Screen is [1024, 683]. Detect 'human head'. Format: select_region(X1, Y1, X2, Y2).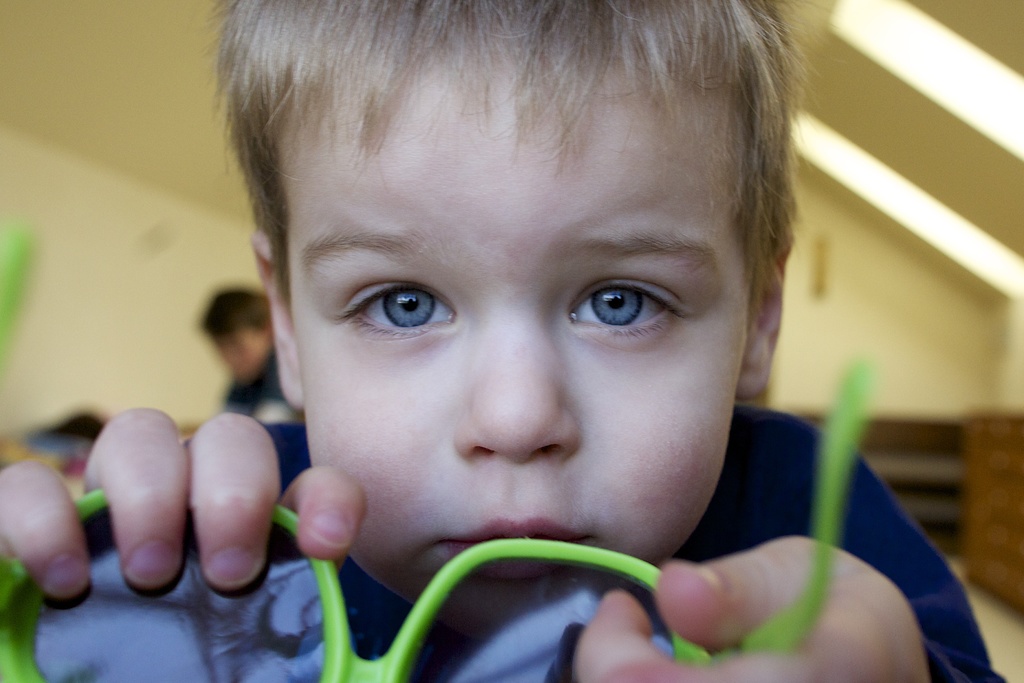
select_region(196, 284, 278, 386).
